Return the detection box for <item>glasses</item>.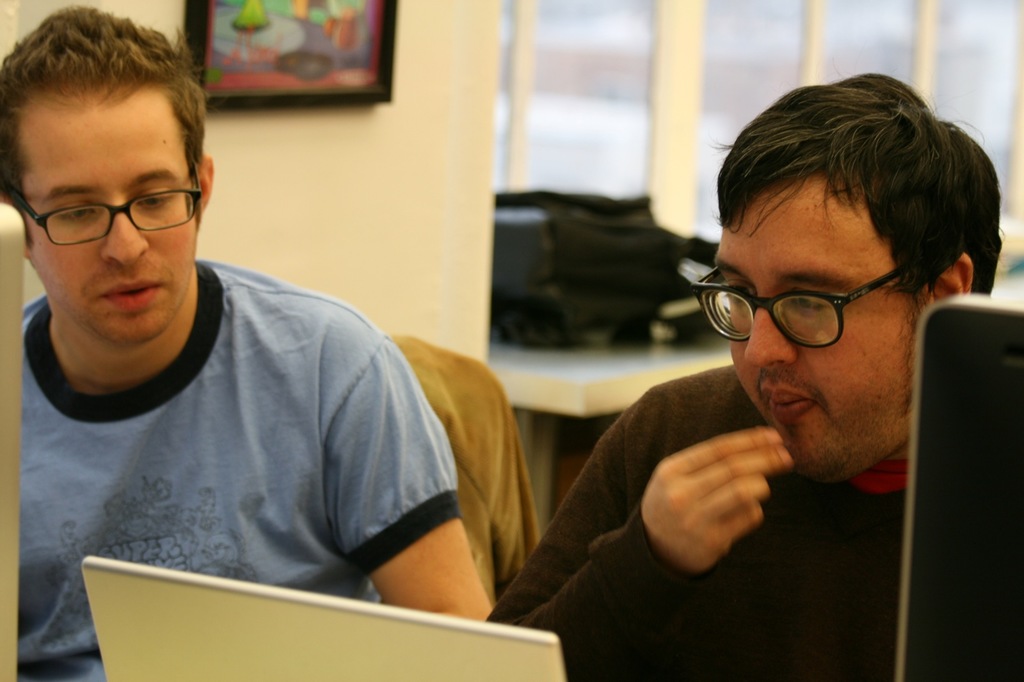
[702, 263, 932, 351].
